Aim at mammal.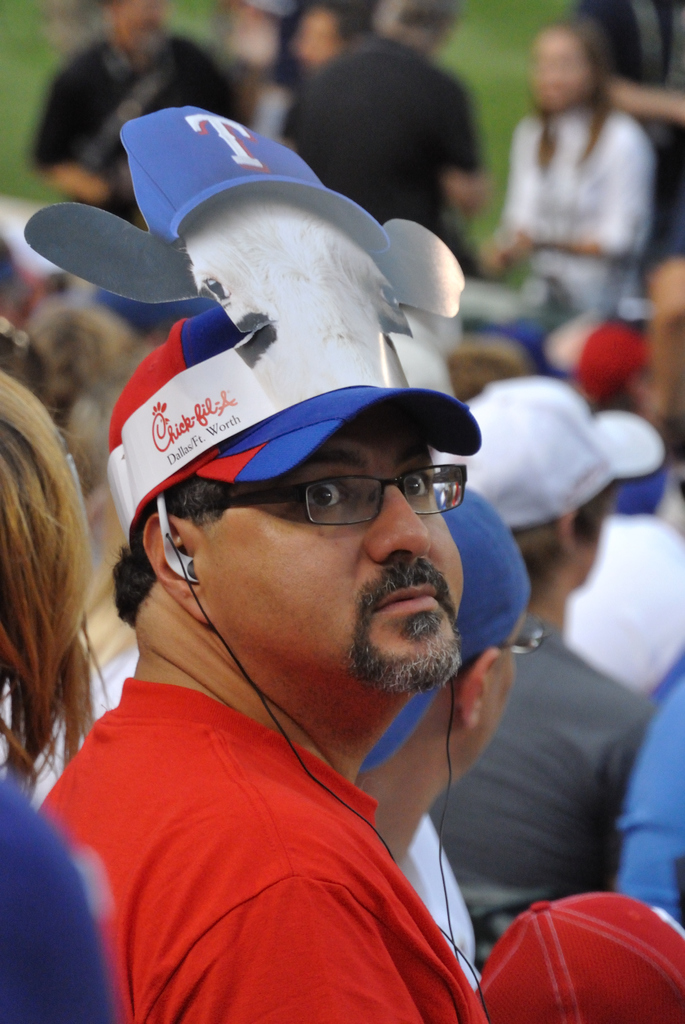
Aimed at region(484, 18, 674, 358).
